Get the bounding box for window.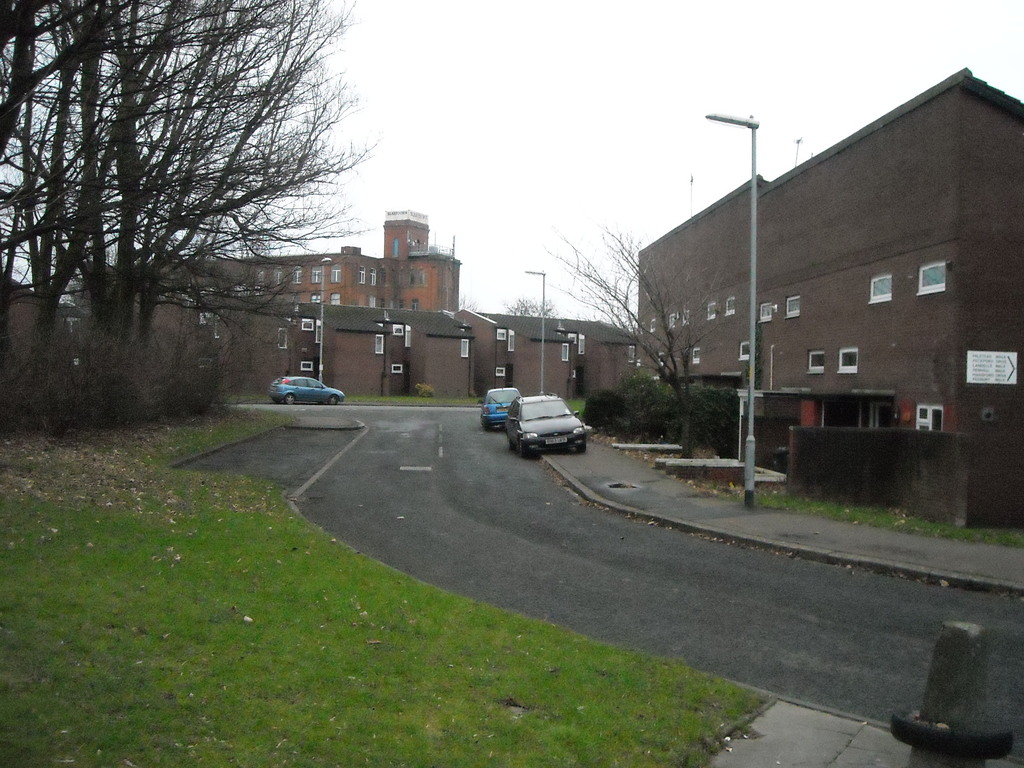
720,287,741,317.
